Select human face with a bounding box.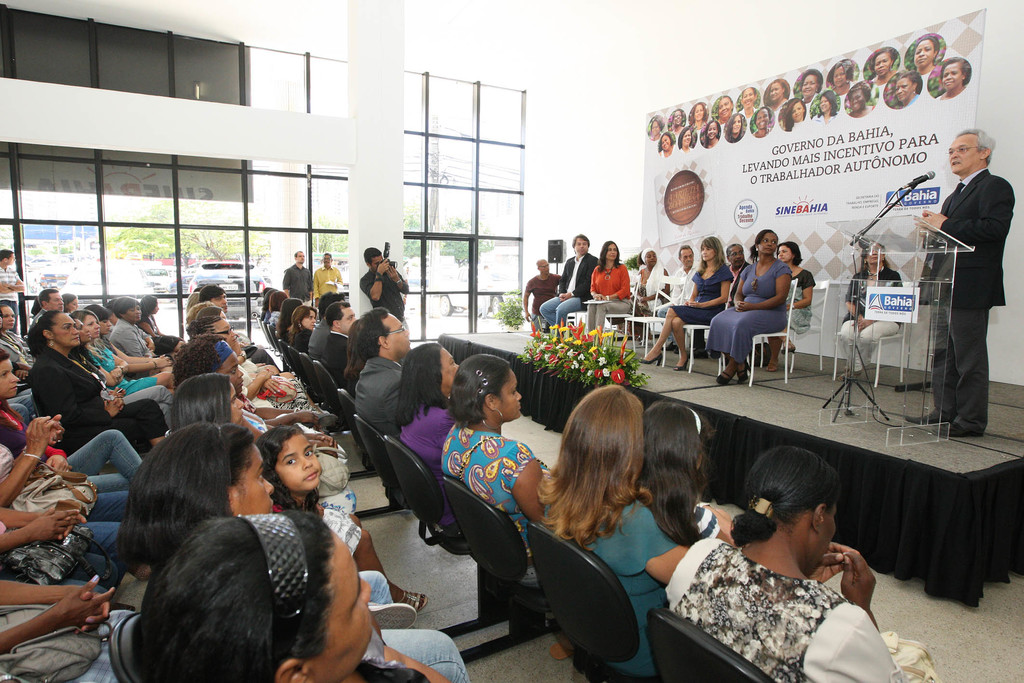
(730,244,744,268).
